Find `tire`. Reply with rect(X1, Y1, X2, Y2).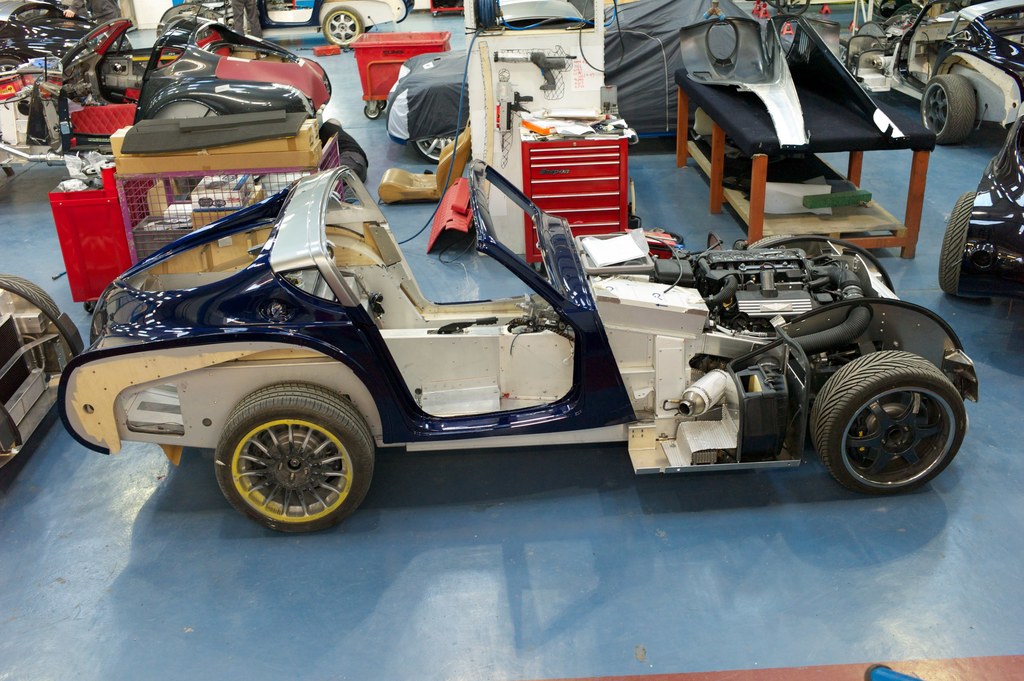
rect(323, 3, 366, 44).
